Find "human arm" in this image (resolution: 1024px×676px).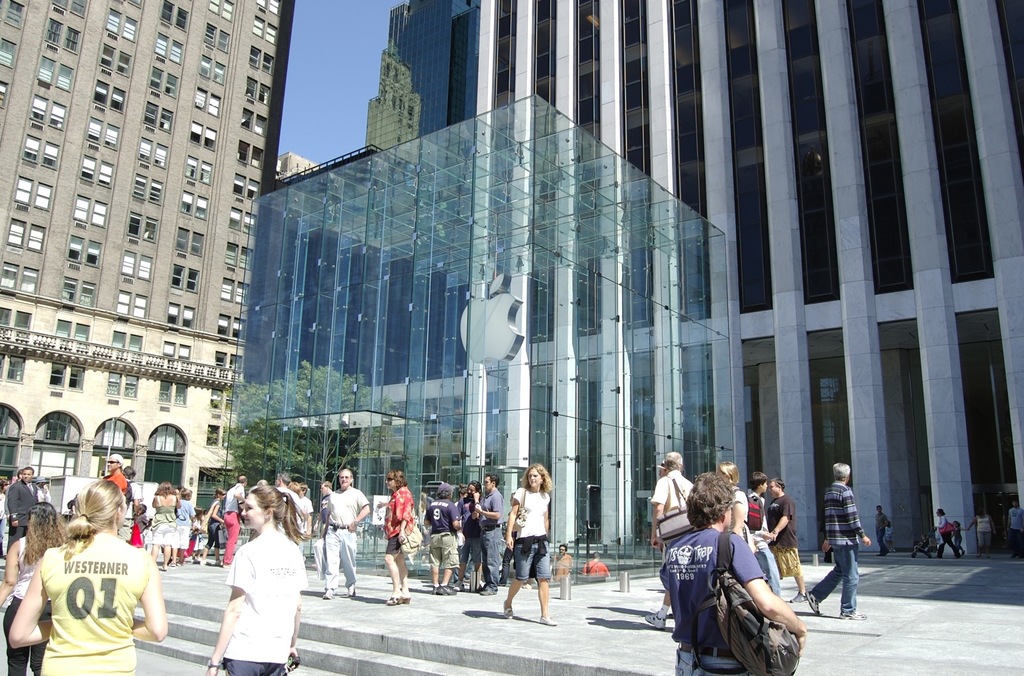
box=[771, 495, 796, 537].
